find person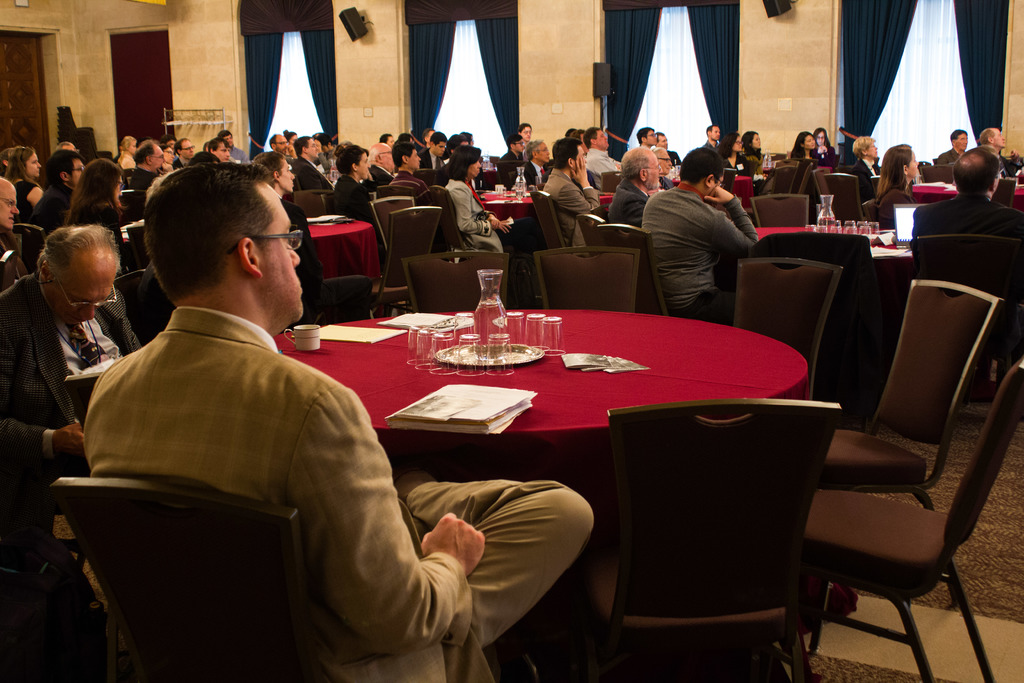
bbox(360, 144, 407, 191)
